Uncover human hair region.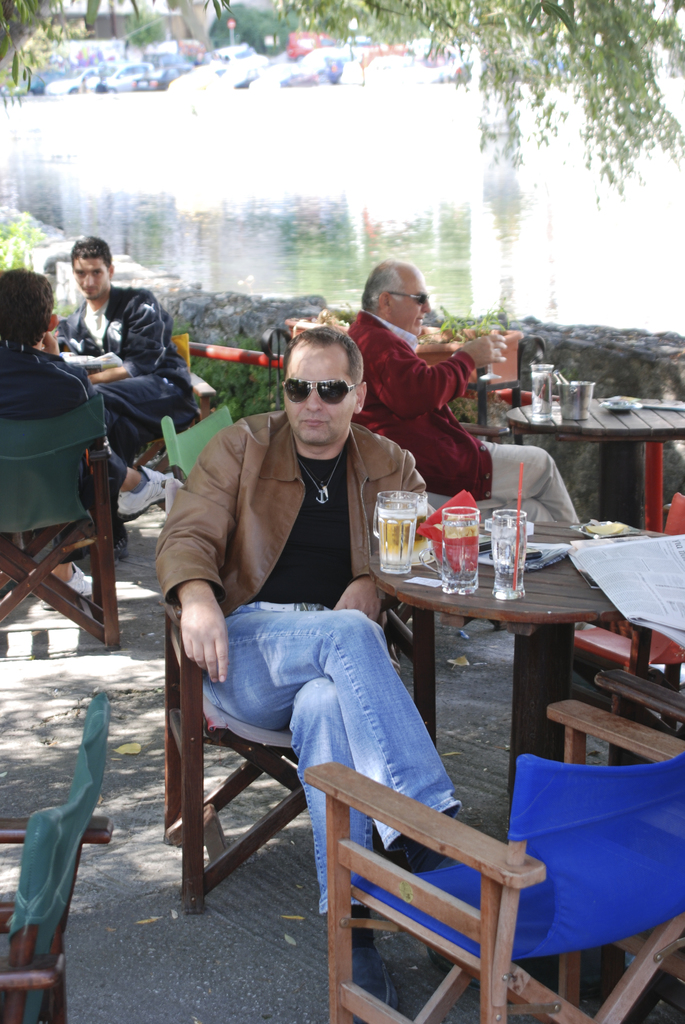
Uncovered: <box>0,268,60,356</box>.
